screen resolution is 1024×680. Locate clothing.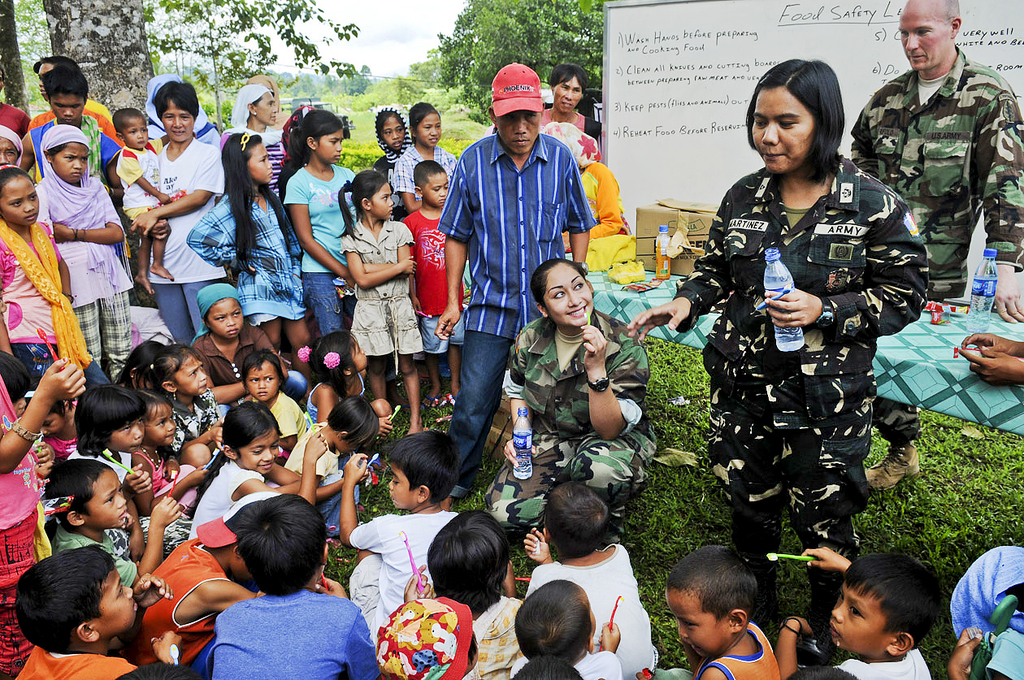
rect(177, 561, 367, 679).
